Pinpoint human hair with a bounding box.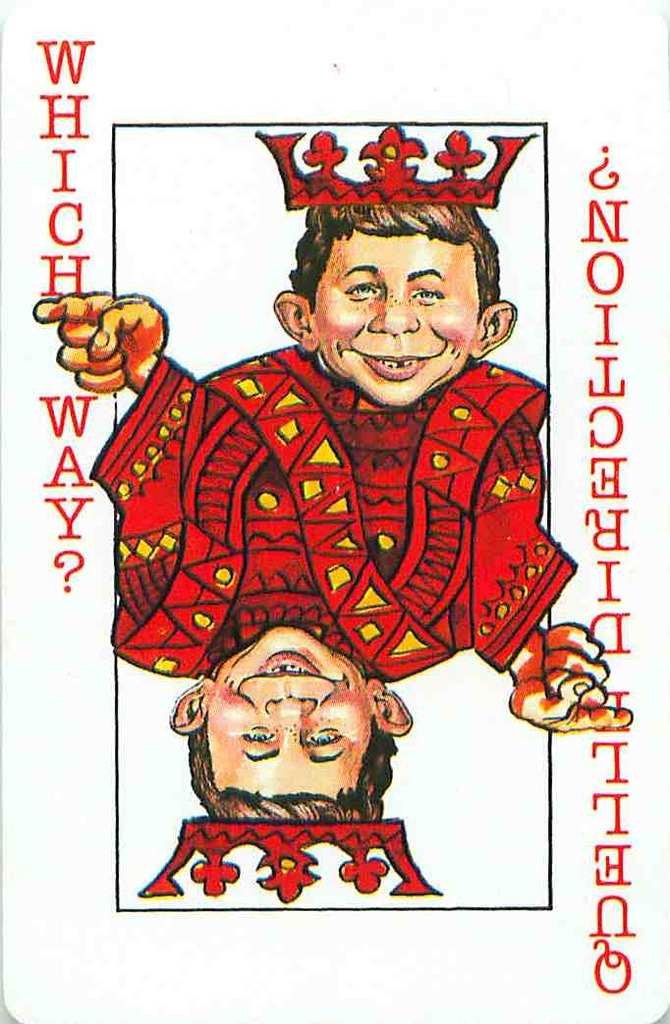
detection(283, 204, 495, 335).
